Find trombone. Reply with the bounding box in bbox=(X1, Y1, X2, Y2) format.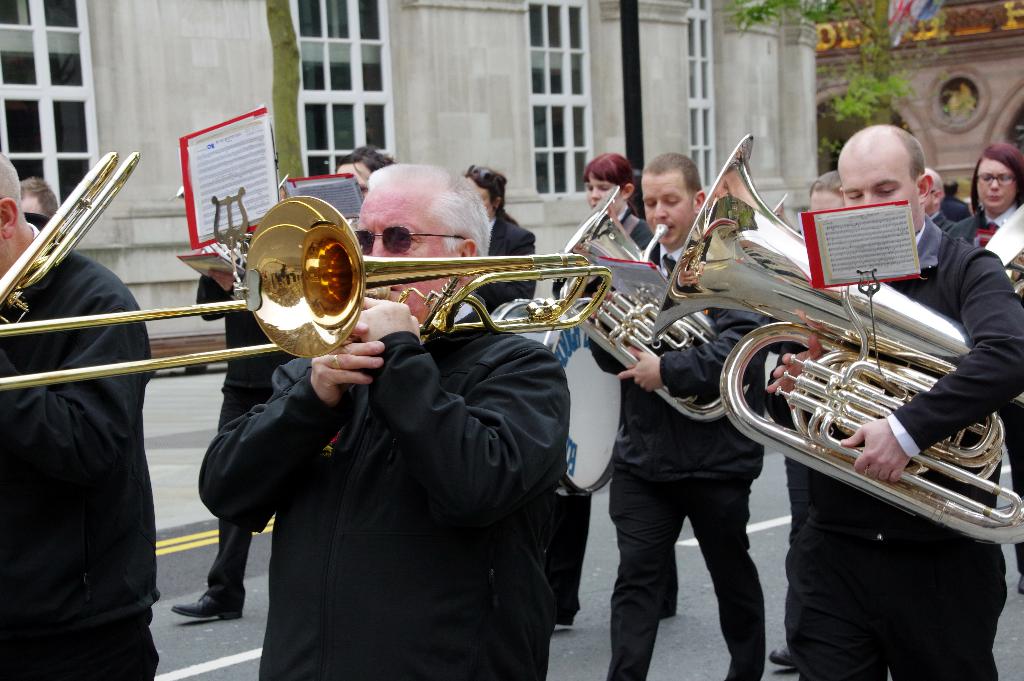
bbox=(0, 190, 612, 391).
